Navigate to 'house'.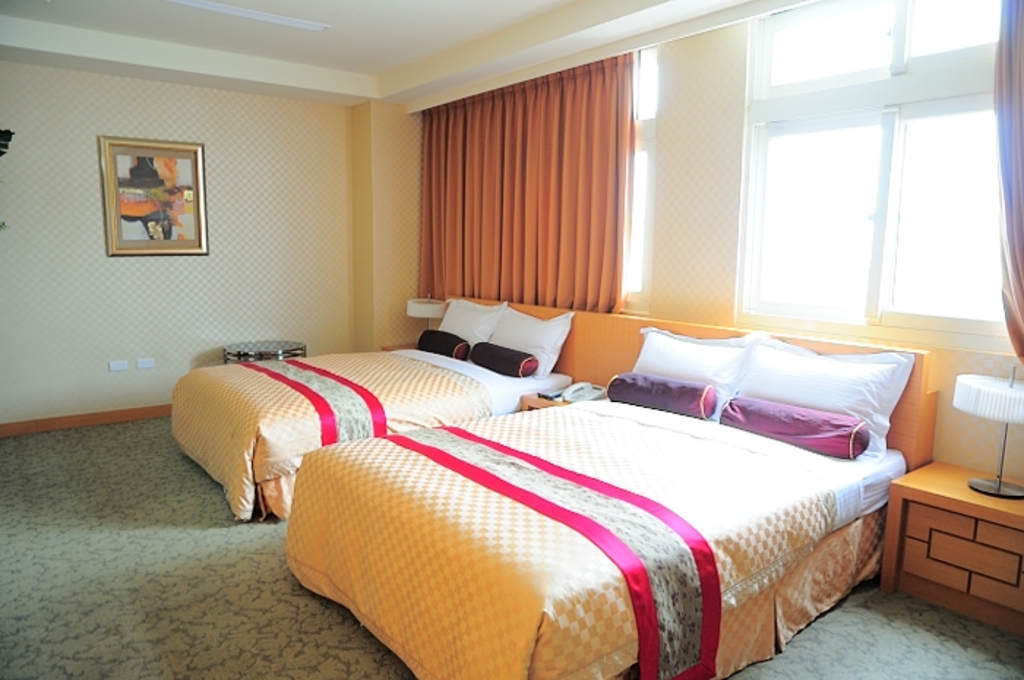
Navigation target: [x1=3, y1=0, x2=1023, y2=670].
